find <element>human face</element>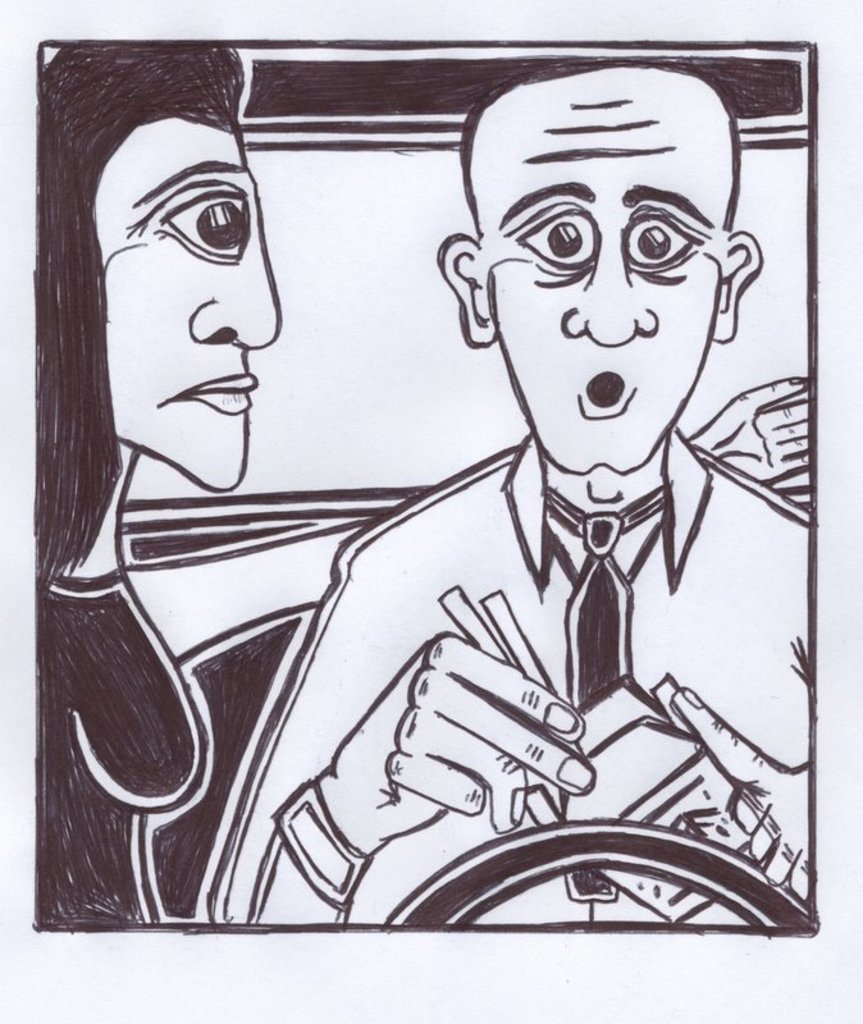
(472, 67, 726, 470)
